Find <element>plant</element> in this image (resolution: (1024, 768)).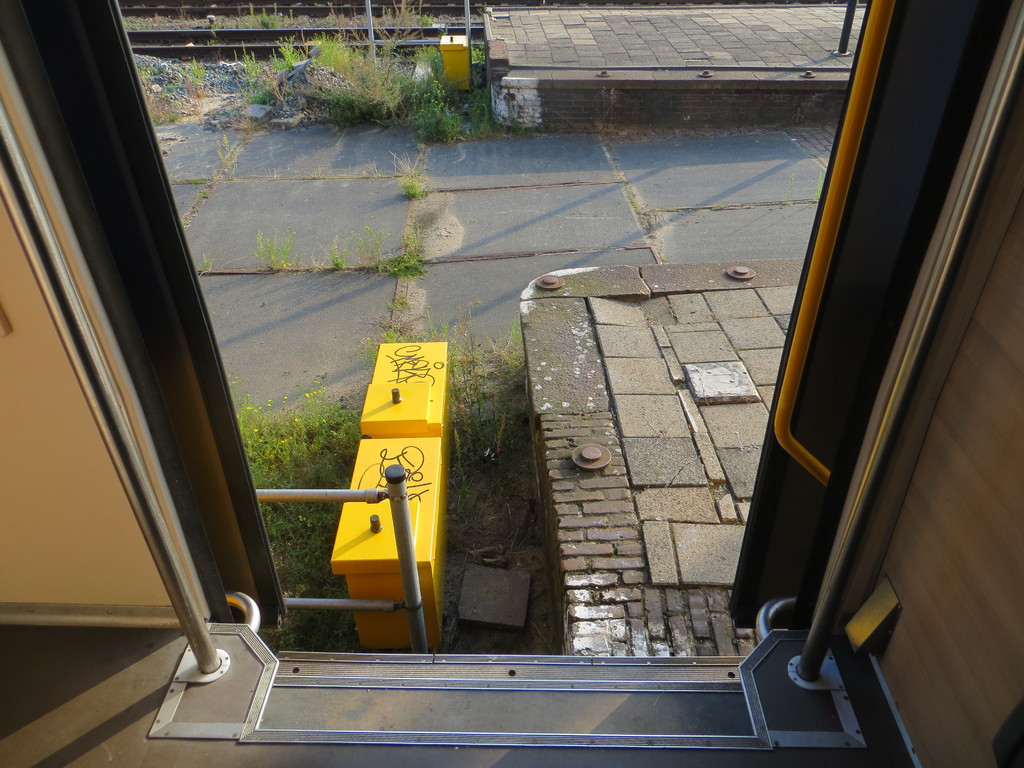
(x1=324, y1=237, x2=365, y2=267).
